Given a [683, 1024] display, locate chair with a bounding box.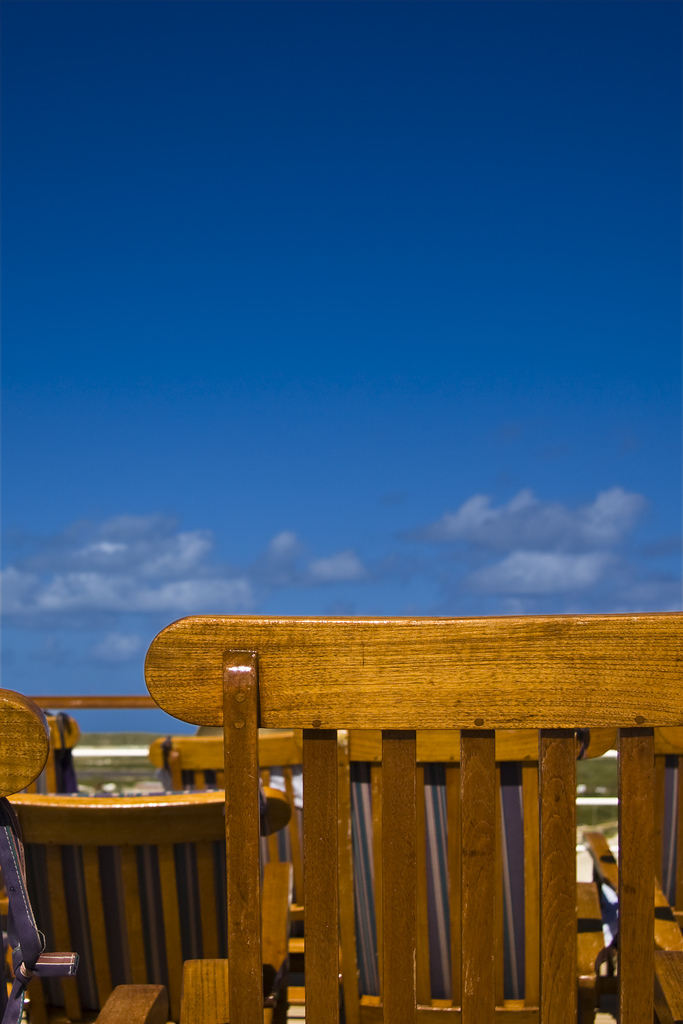
Located: left=584, top=727, right=682, bottom=1023.
